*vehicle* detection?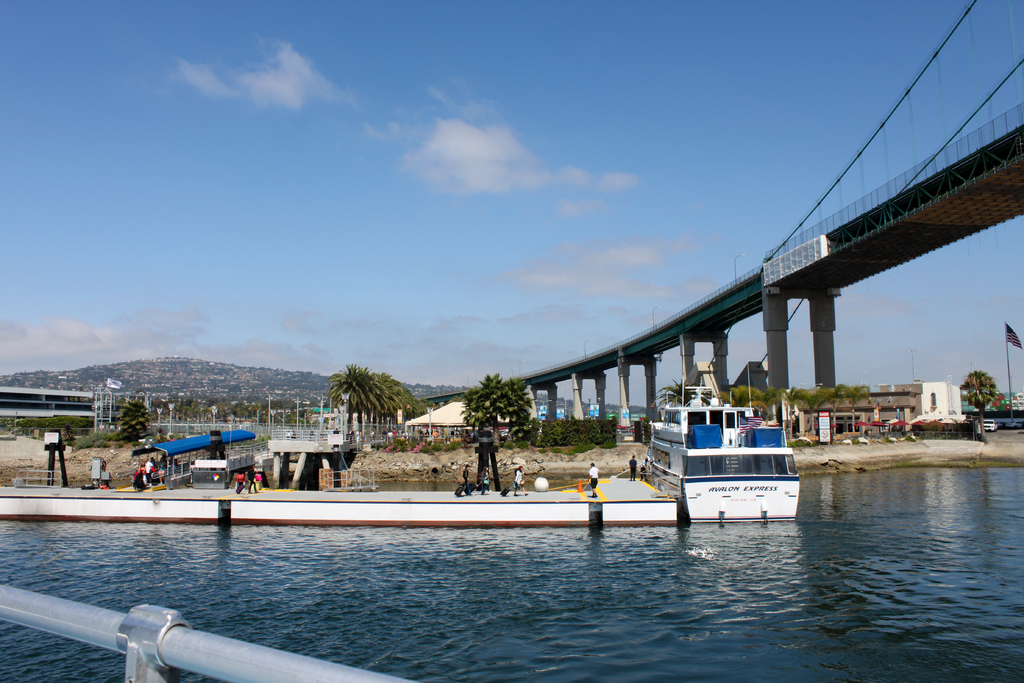
Rect(637, 347, 799, 524)
